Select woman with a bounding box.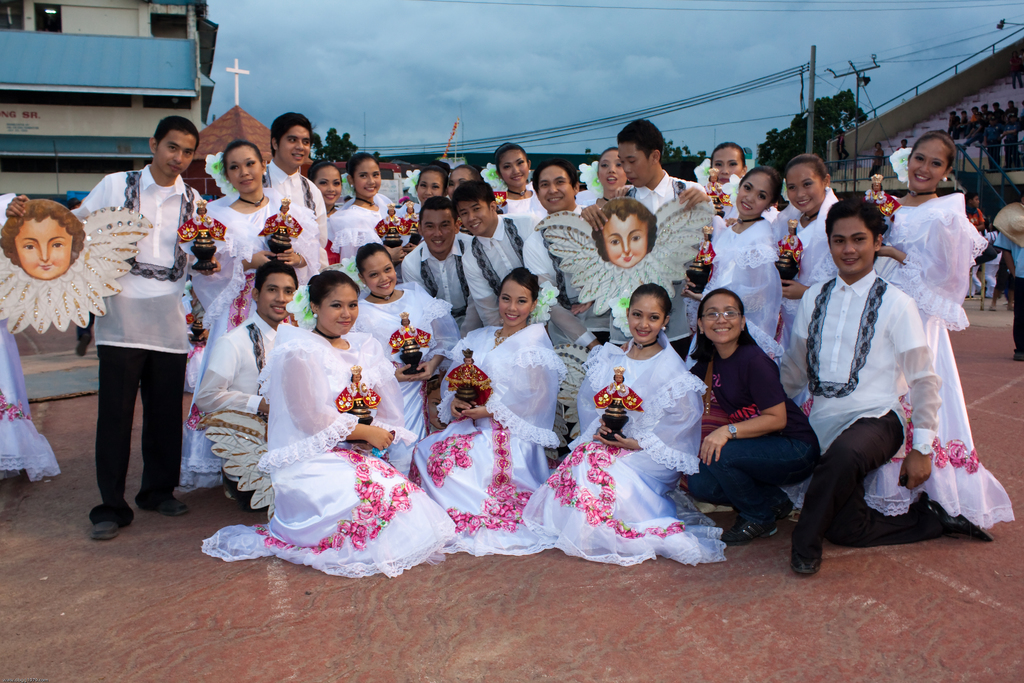
x1=353, y1=238, x2=452, y2=439.
